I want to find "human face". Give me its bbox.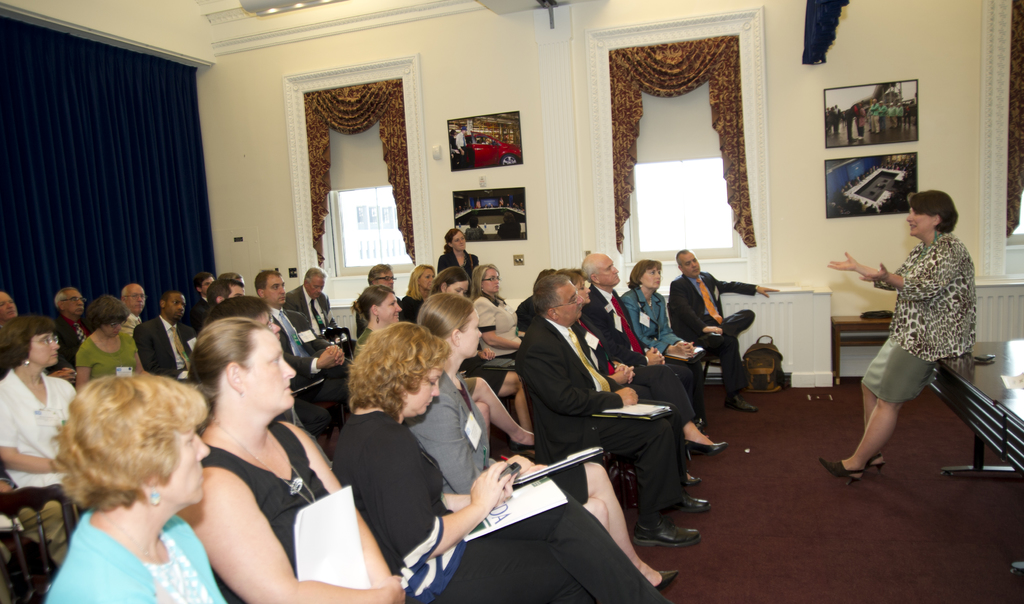
bbox=(374, 269, 392, 283).
